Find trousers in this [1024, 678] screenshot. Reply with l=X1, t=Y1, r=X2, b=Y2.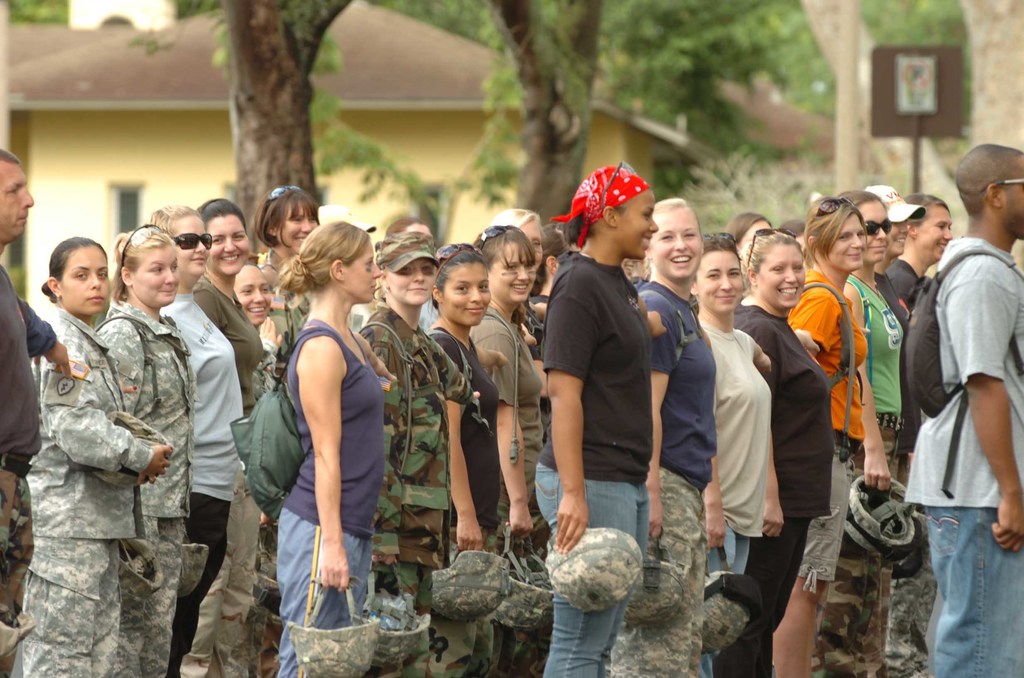
l=277, t=502, r=372, b=677.
